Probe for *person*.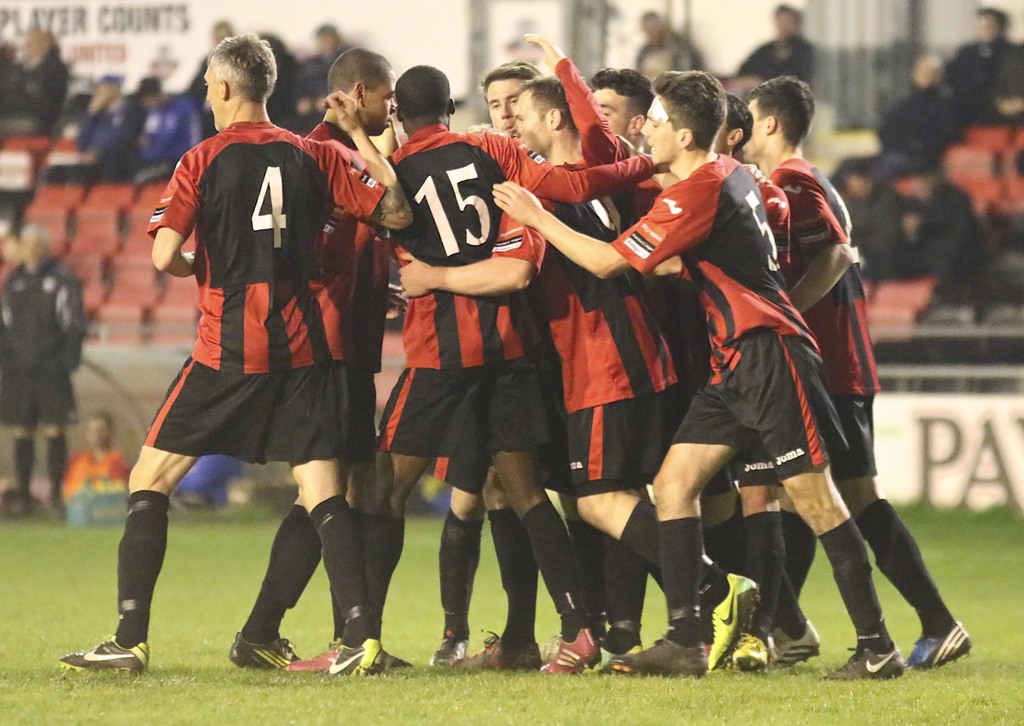
Probe result: box=[422, 58, 605, 665].
